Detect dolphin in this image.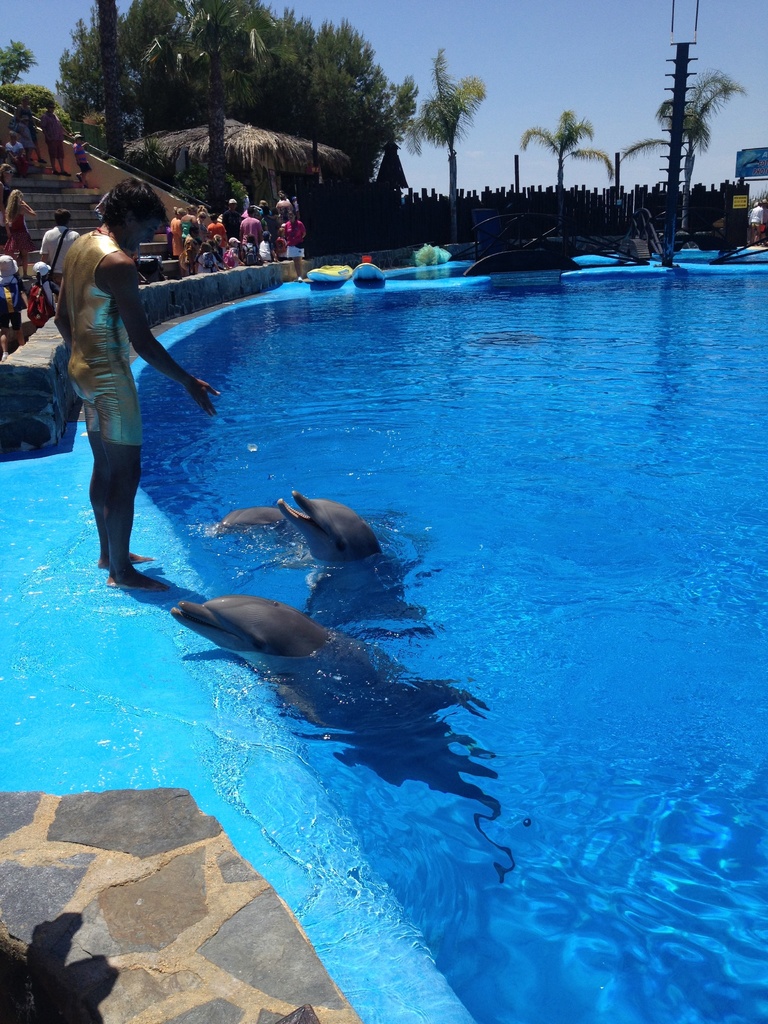
Detection: {"x1": 167, "y1": 594, "x2": 494, "y2": 804}.
